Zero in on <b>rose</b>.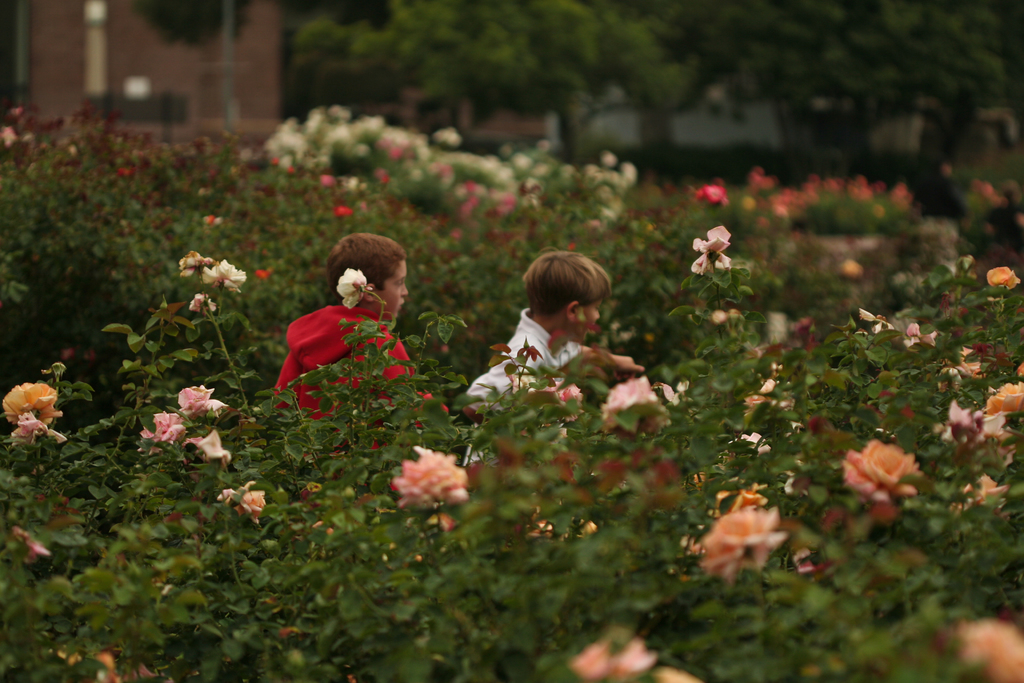
Zeroed in: 991:383:1023:423.
